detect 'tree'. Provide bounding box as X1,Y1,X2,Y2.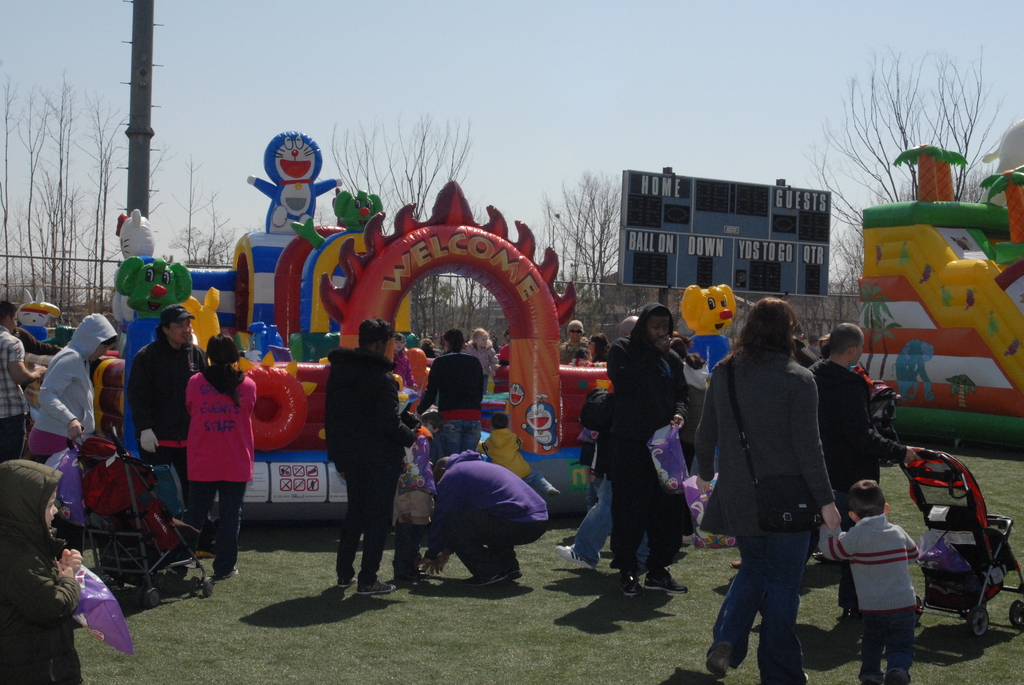
529,166,622,298.
